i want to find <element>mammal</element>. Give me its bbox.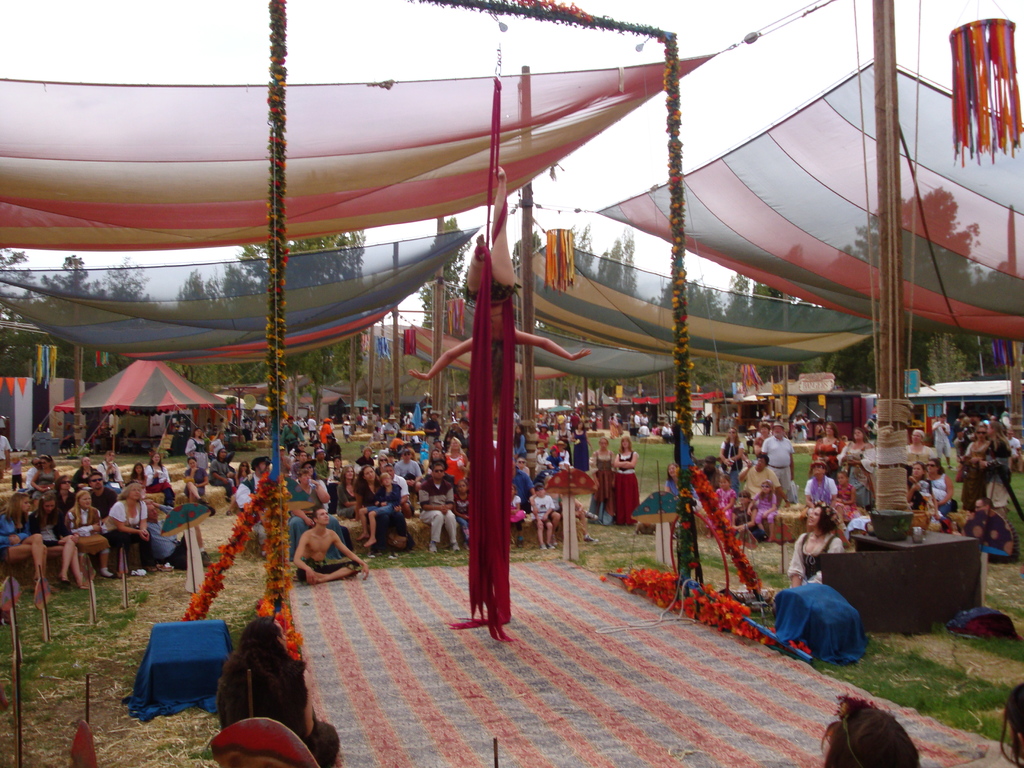
[x1=828, y1=694, x2=925, y2=767].
